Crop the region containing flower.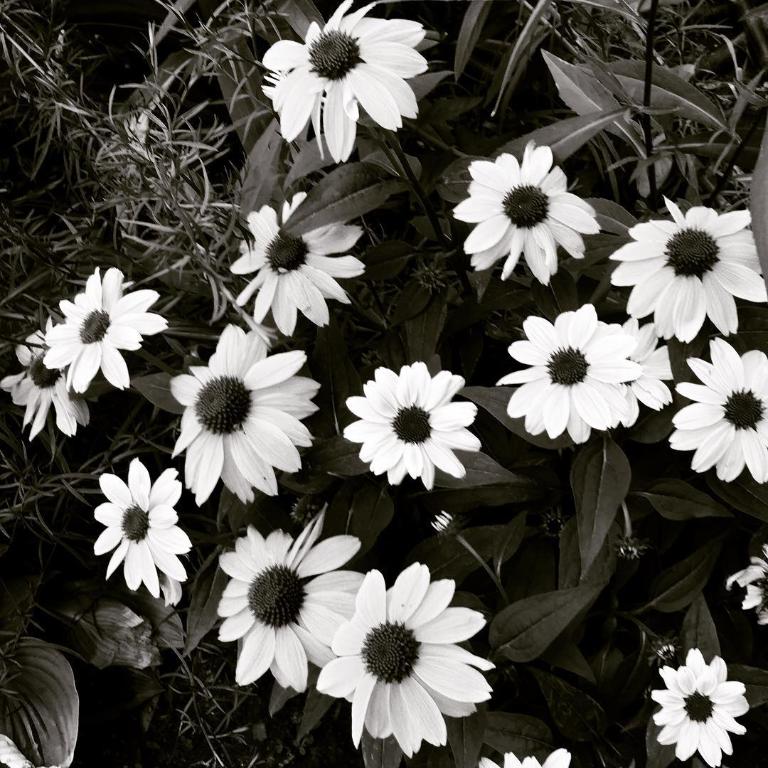
Crop region: 211:501:367:689.
